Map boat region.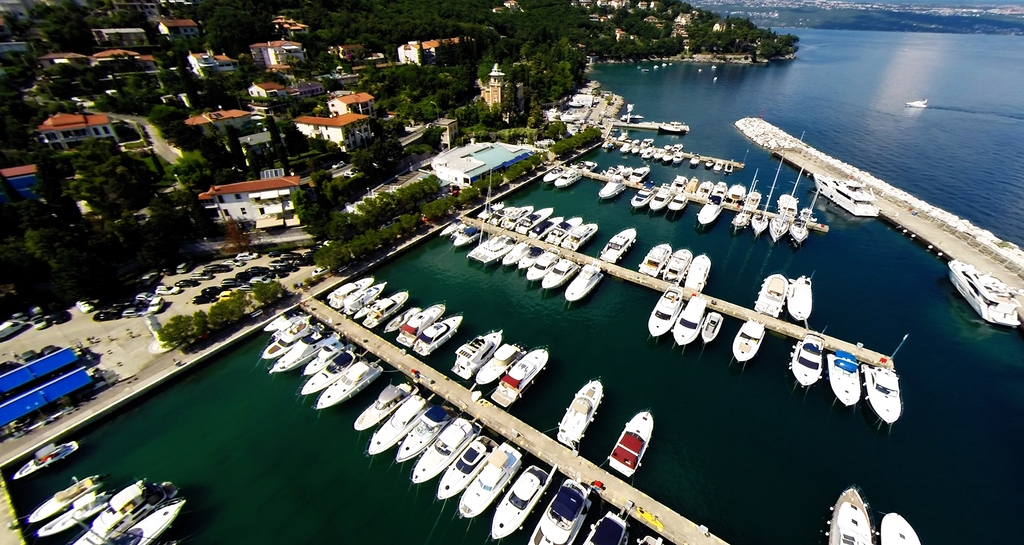
Mapped to bbox(684, 177, 700, 191).
